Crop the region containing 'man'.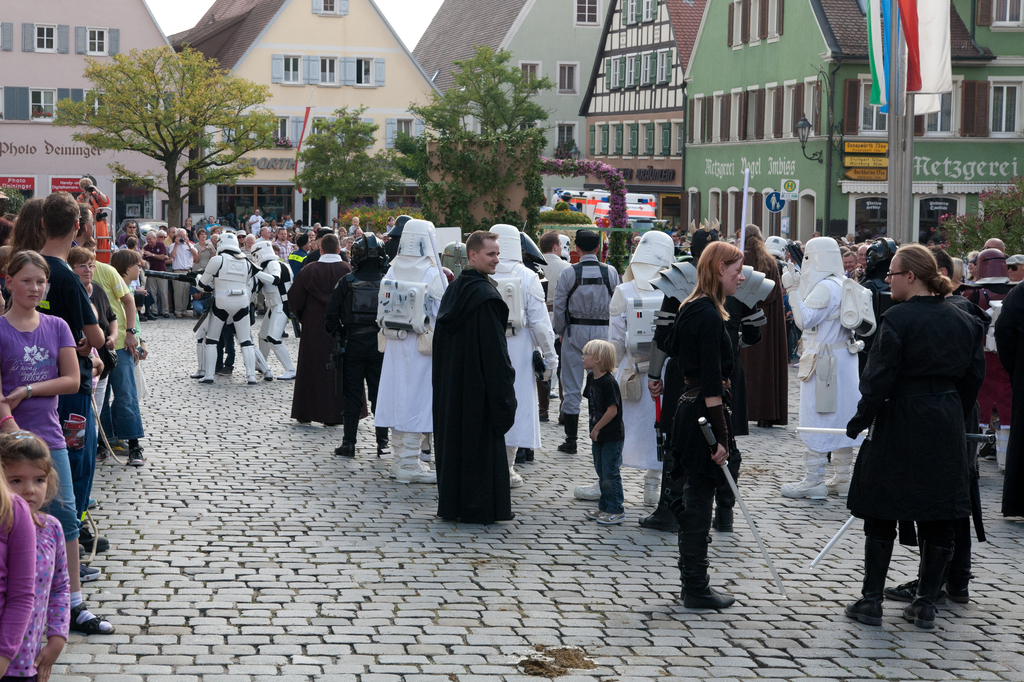
Crop region: 0,190,104,559.
